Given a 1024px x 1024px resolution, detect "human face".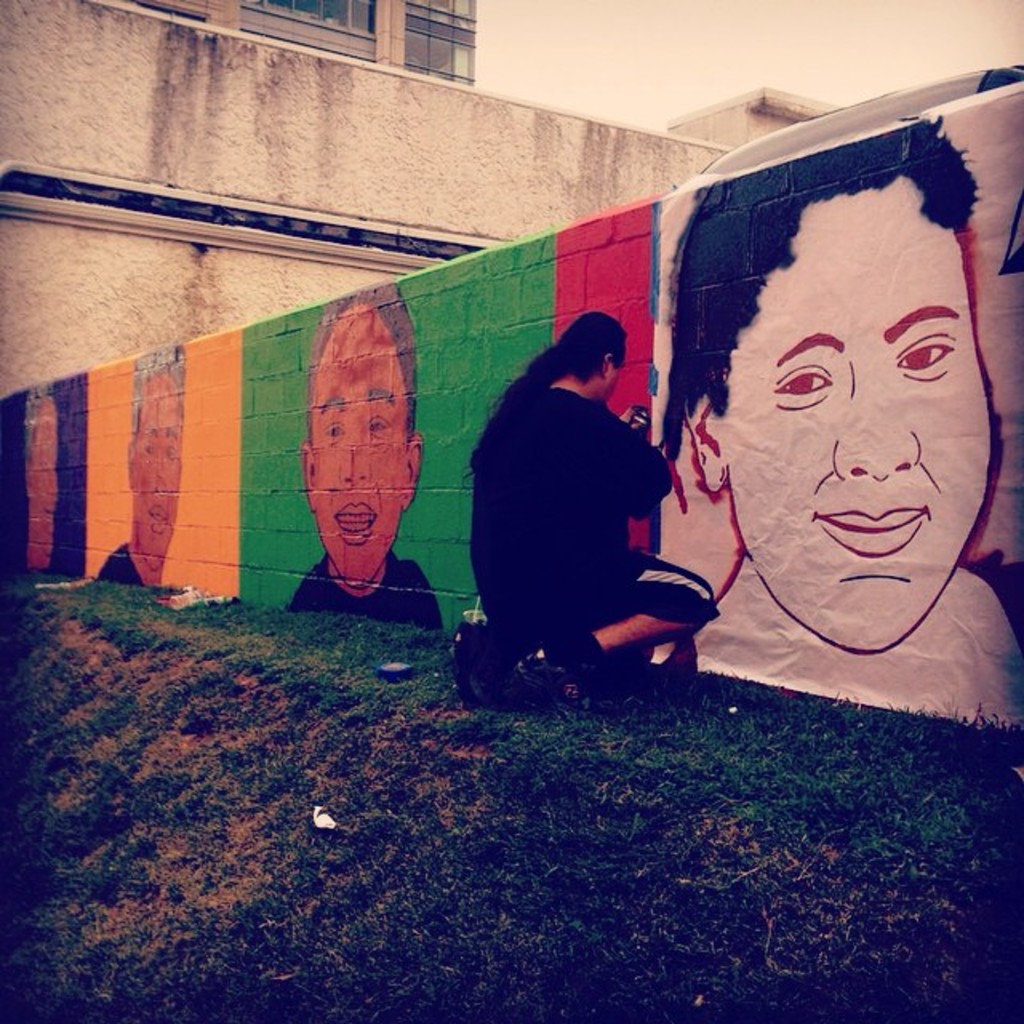
{"left": 134, "top": 378, "right": 187, "bottom": 571}.
